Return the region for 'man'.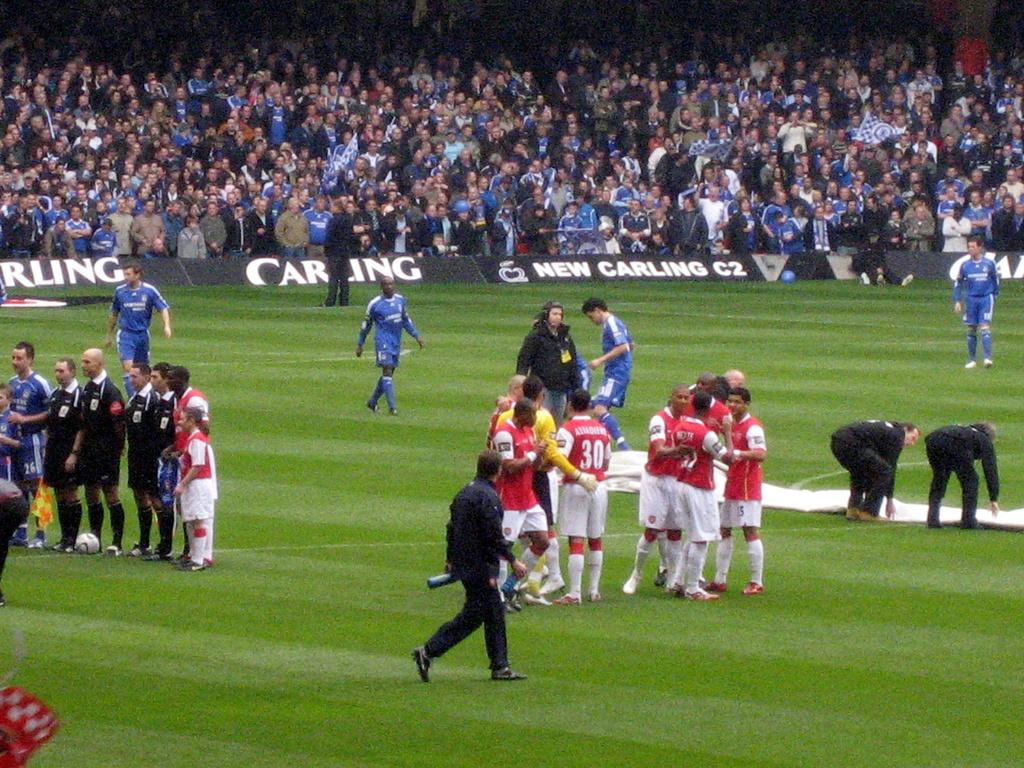
(left=924, top=420, right=998, bottom=529).
